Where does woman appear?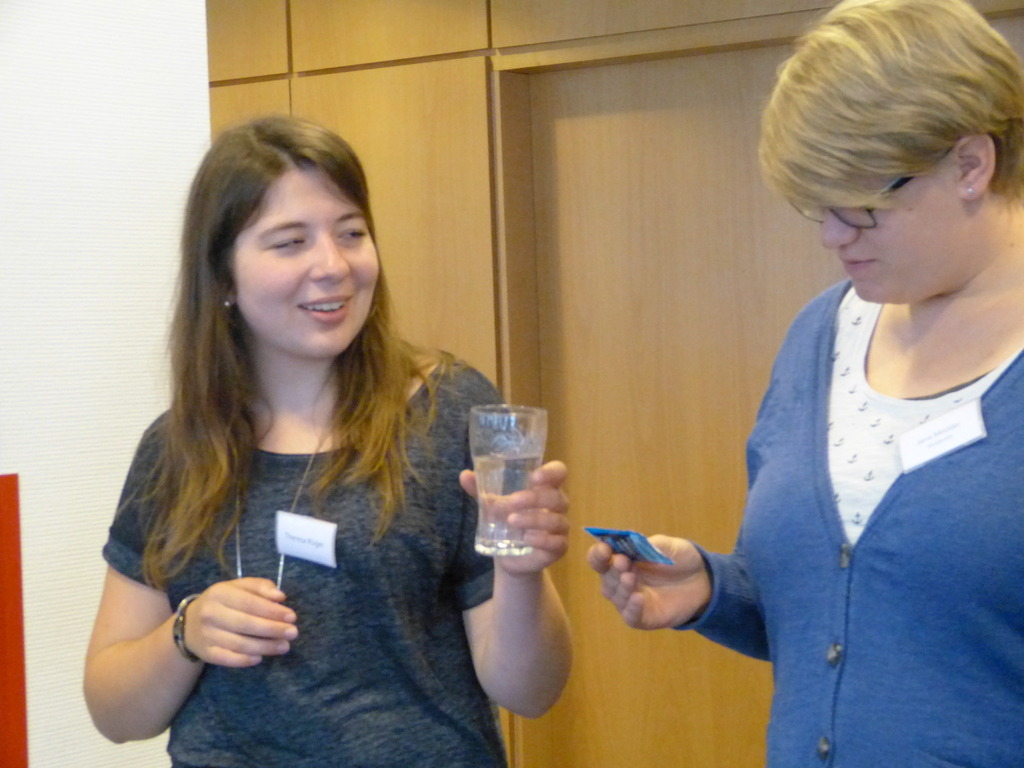
Appears at {"x1": 102, "y1": 134, "x2": 508, "y2": 767}.
